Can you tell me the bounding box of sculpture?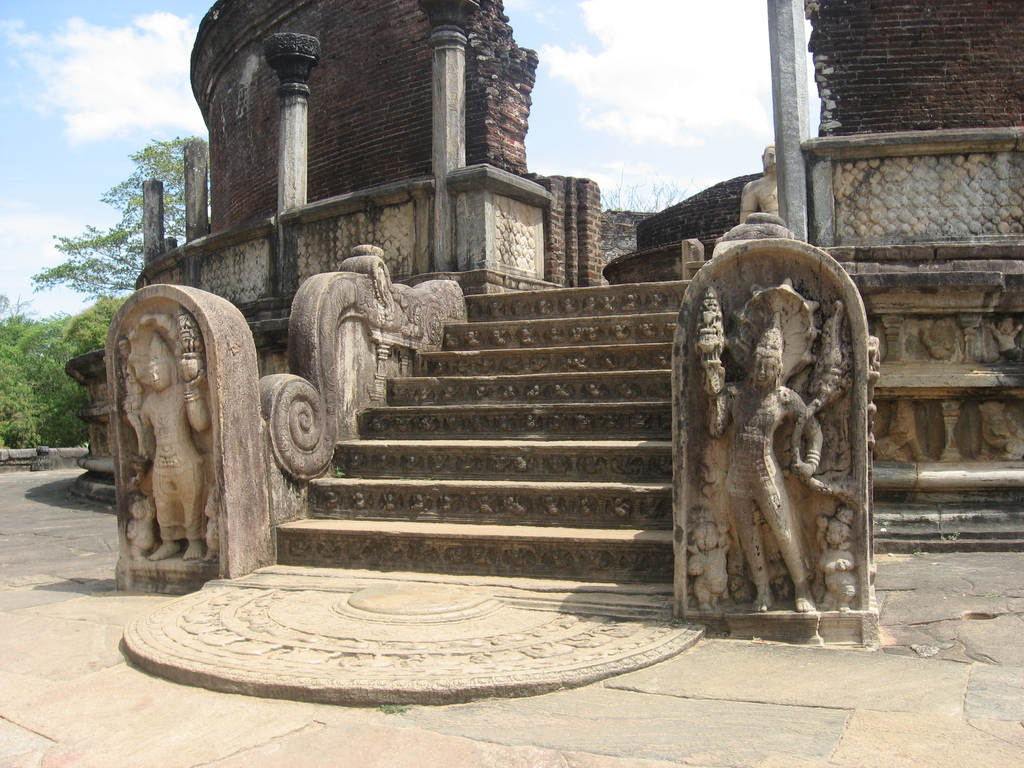
[left=378, top=491, right=403, bottom=512].
